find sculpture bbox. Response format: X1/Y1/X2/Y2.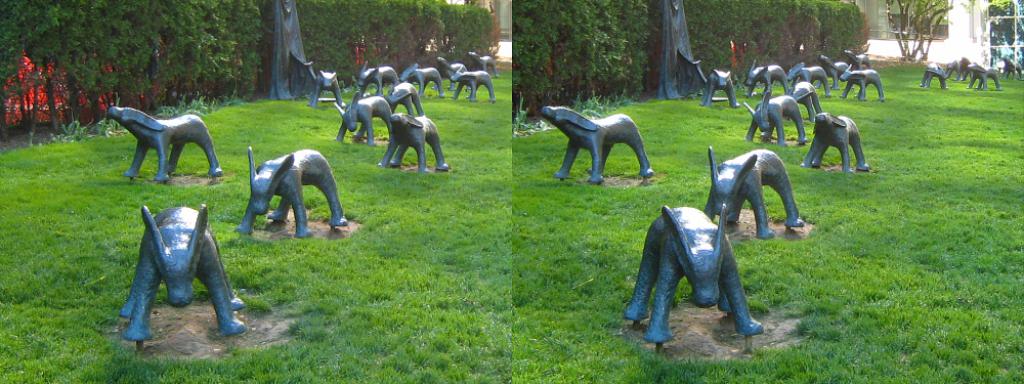
231/137/367/247.
